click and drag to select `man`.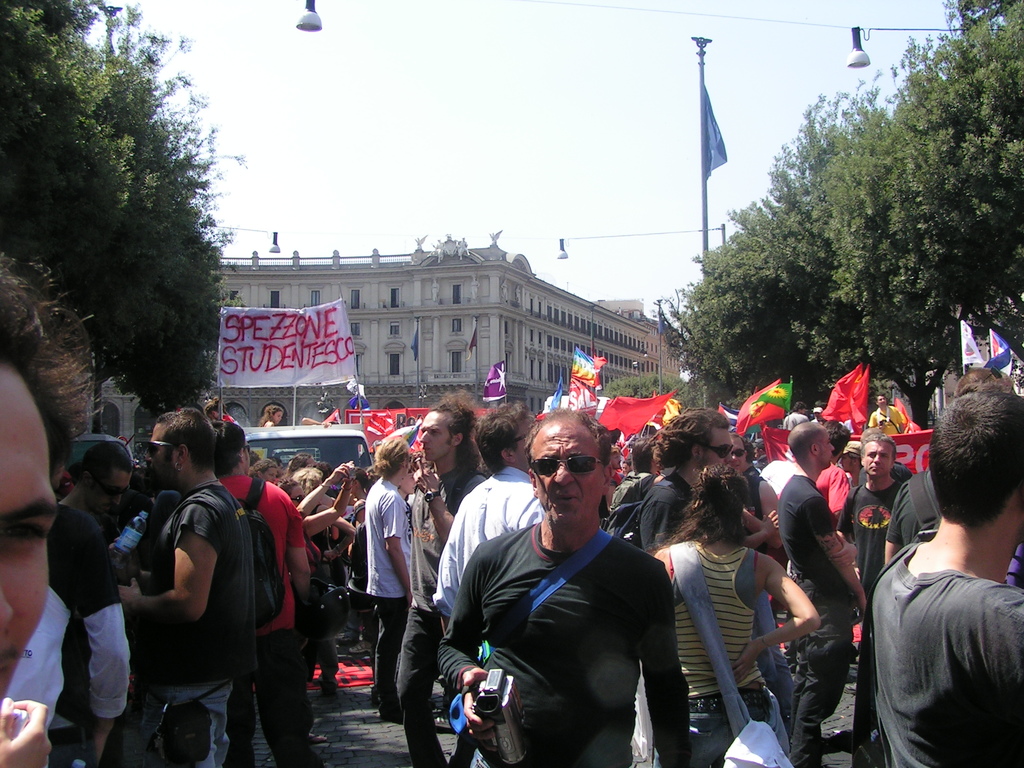
Selection: region(753, 437, 769, 471).
